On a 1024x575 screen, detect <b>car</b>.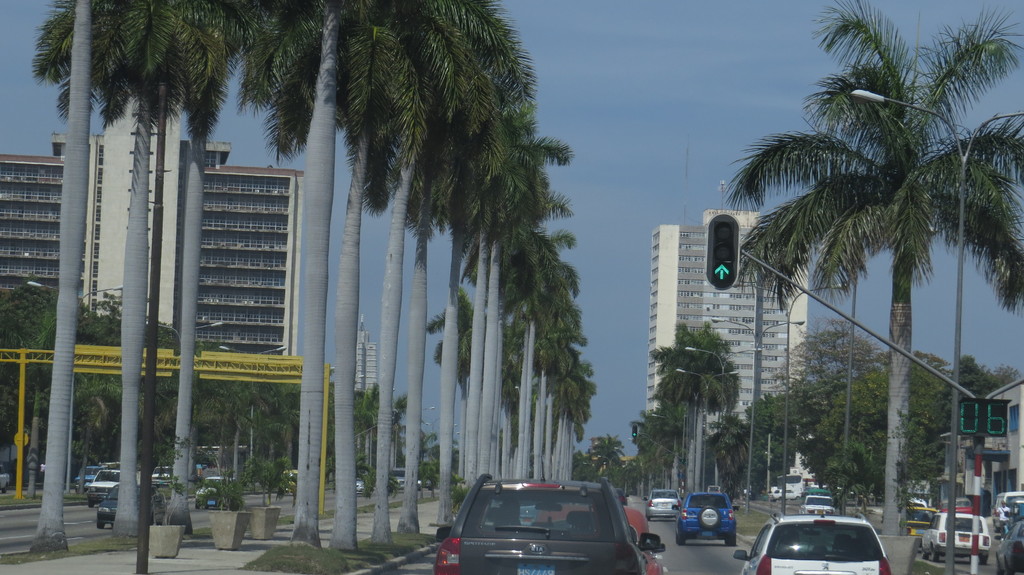
bbox(433, 474, 663, 574).
